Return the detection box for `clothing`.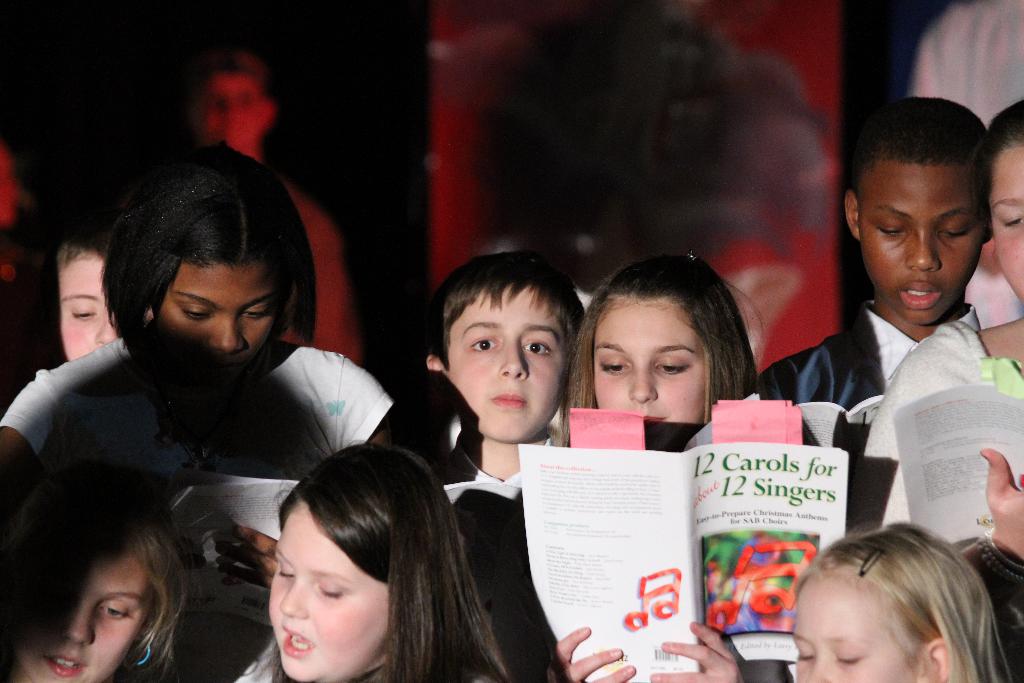
{"x1": 751, "y1": 304, "x2": 993, "y2": 432}.
